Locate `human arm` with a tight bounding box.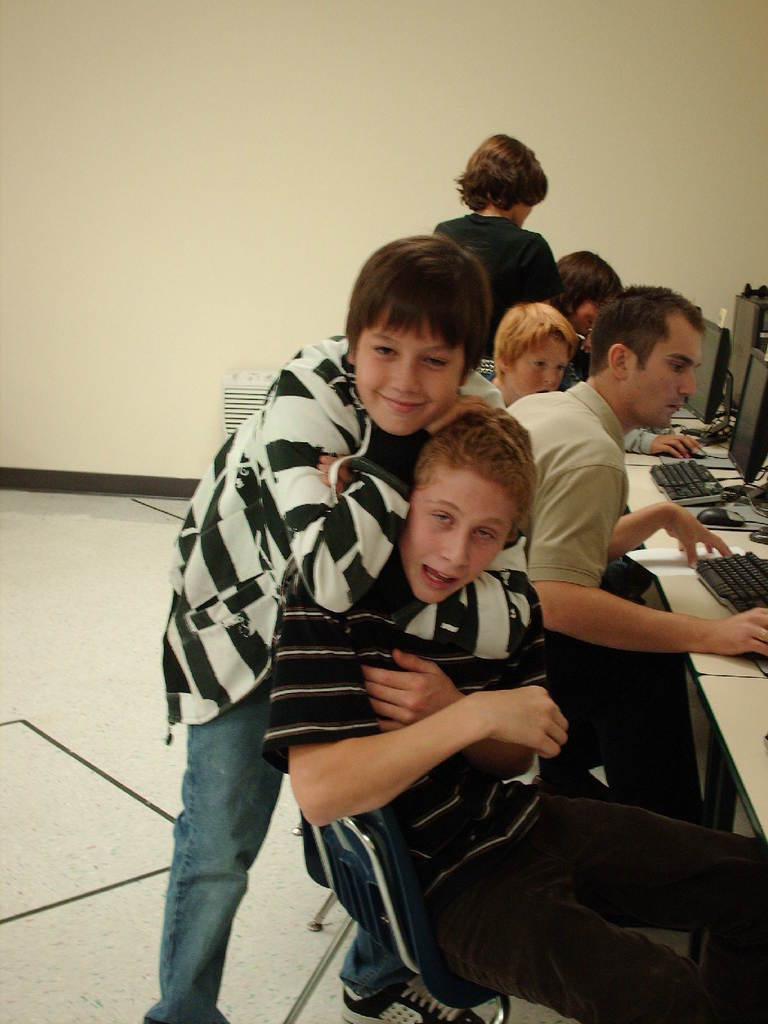
272:390:505:620.
